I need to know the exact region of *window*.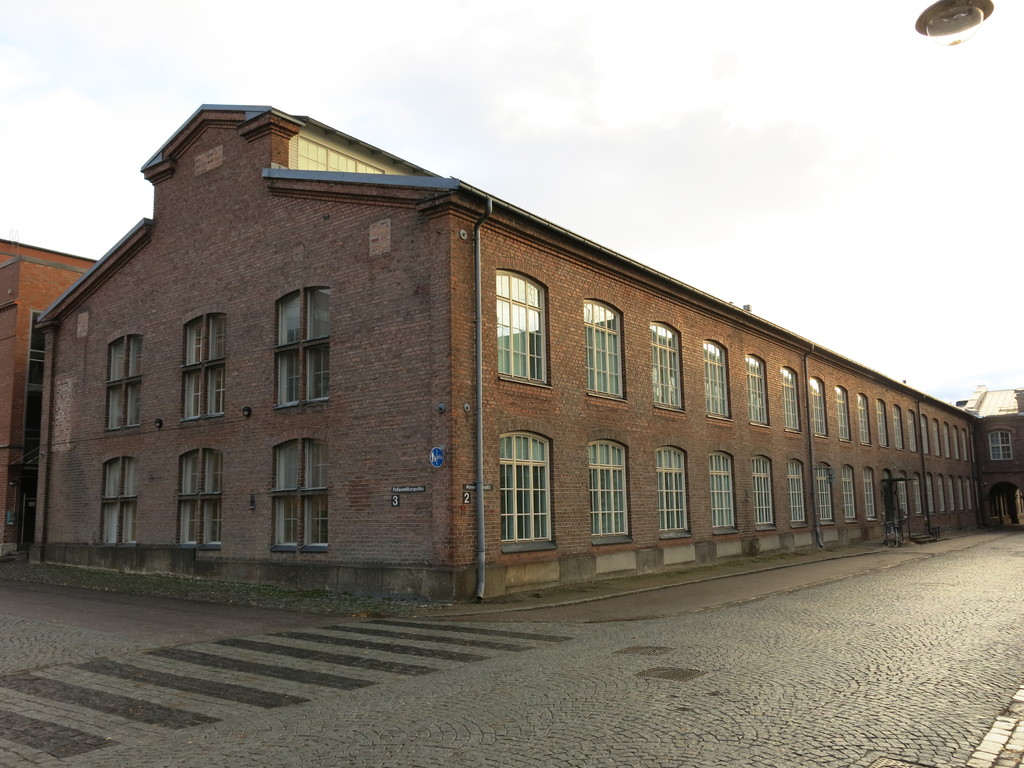
Region: {"x1": 833, "y1": 385, "x2": 854, "y2": 448}.
